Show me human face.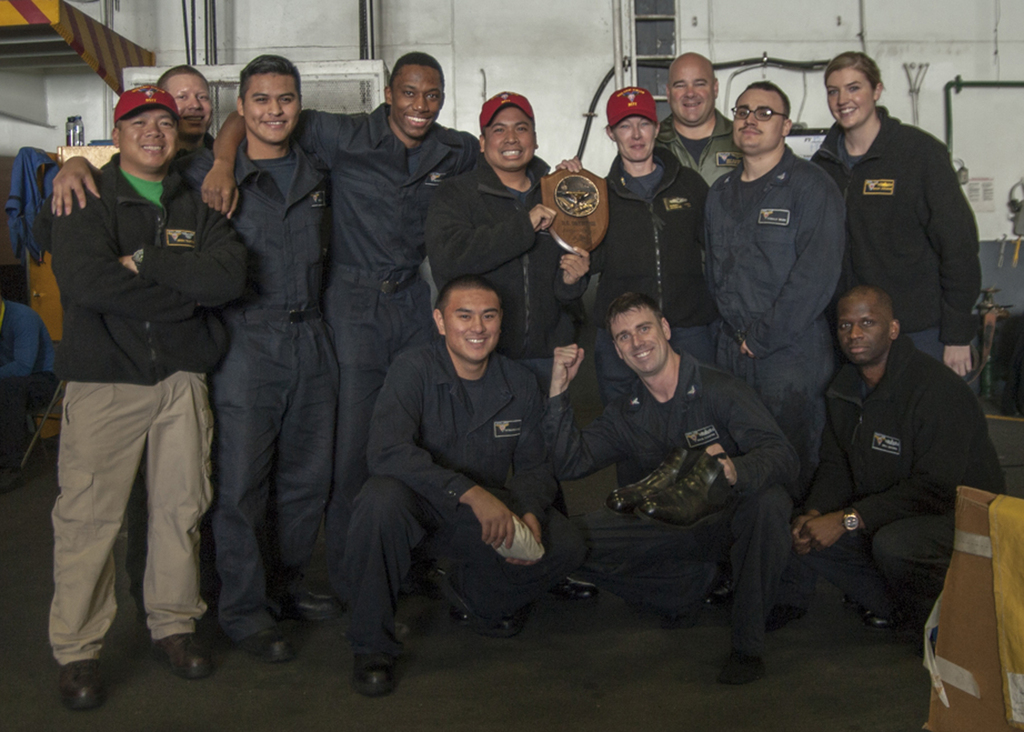
human face is here: 825:67:874:129.
